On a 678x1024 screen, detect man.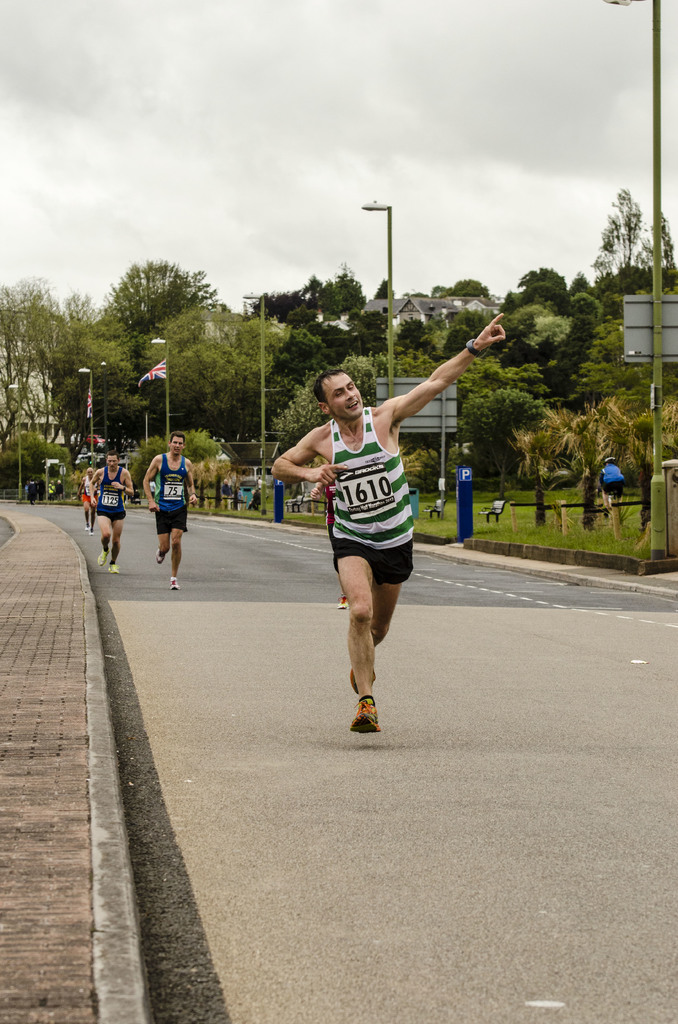
box=[88, 451, 137, 572].
